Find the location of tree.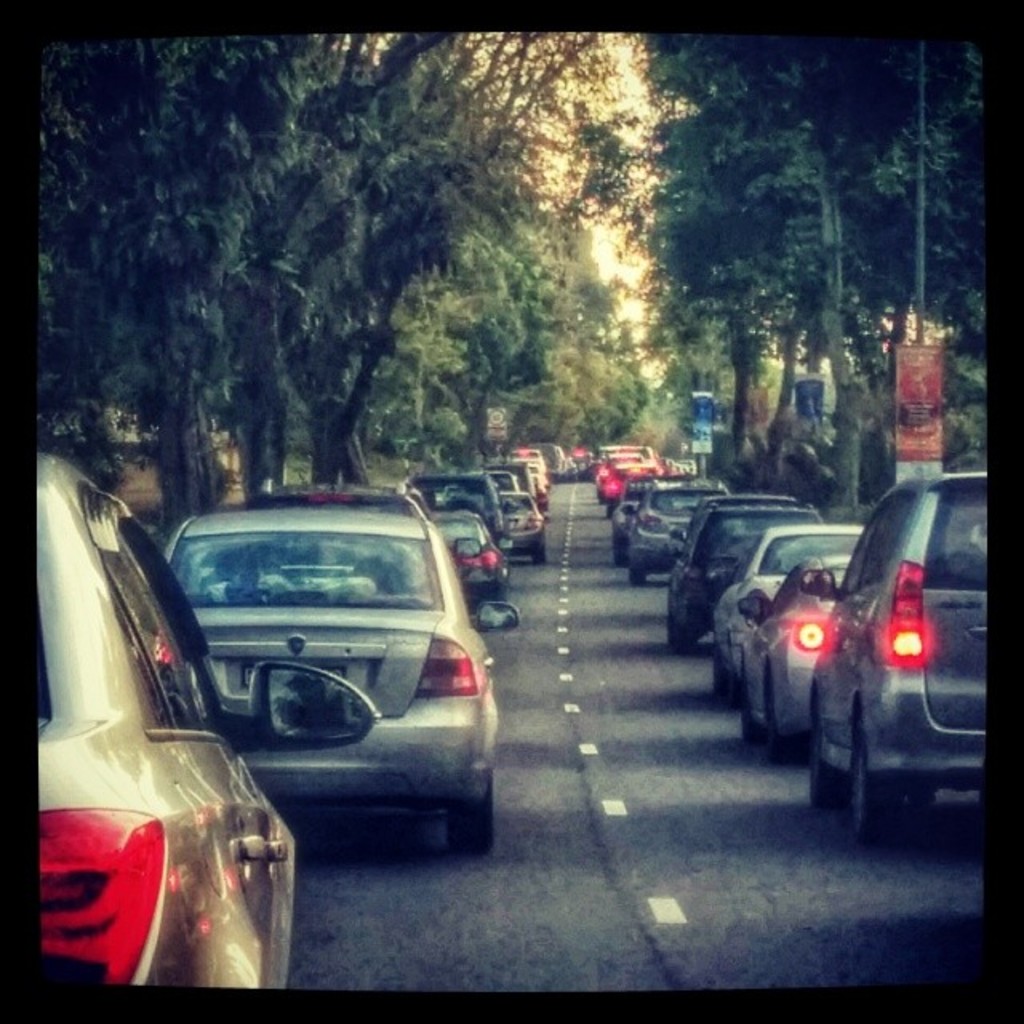
Location: <region>299, 29, 611, 509</region>.
